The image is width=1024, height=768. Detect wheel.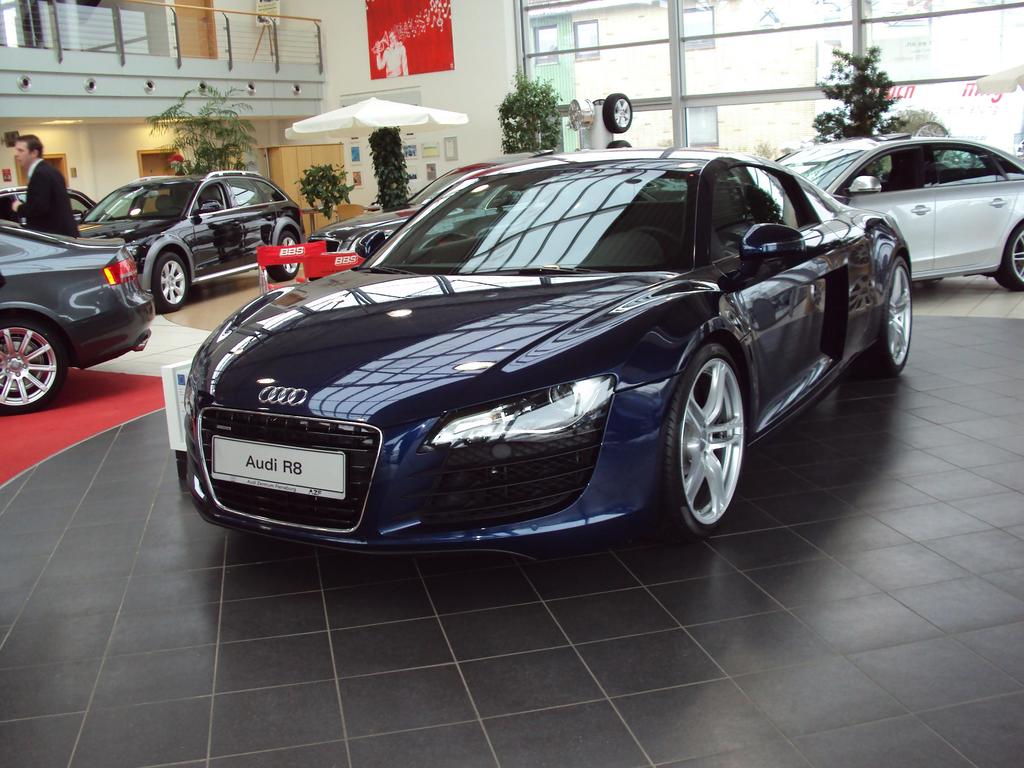
Detection: region(862, 254, 912, 380).
